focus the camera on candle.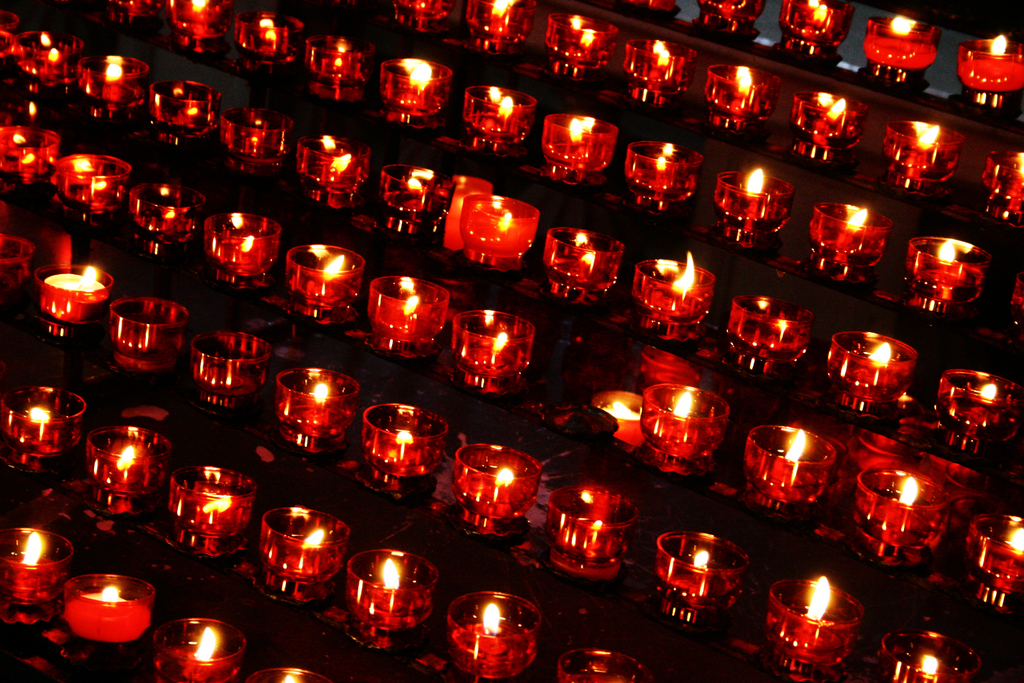
Focus region: <bbox>640, 380, 727, 477</bbox>.
